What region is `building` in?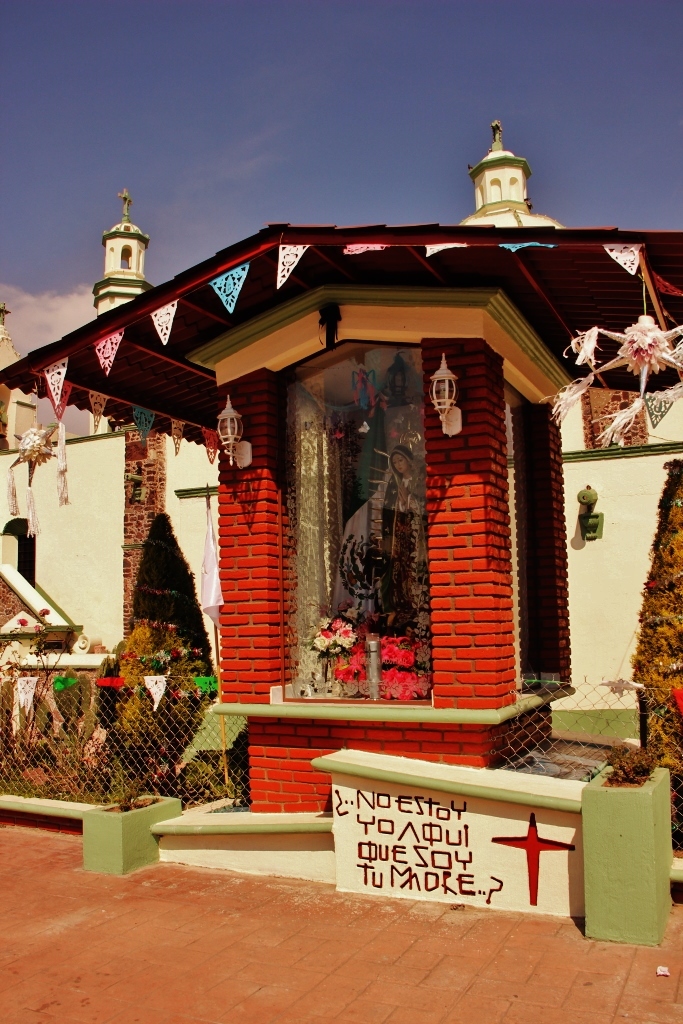
<region>0, 120, 682, 950</region>.
